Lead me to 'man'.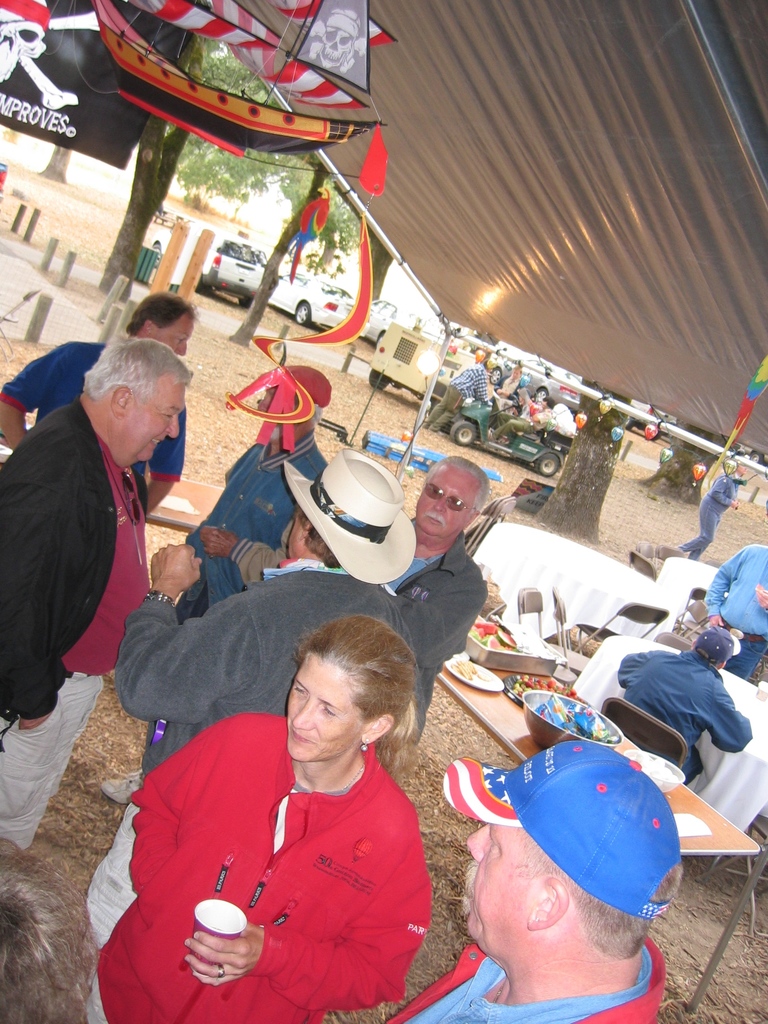
Lead to region(387, 731, 685, 1023).
